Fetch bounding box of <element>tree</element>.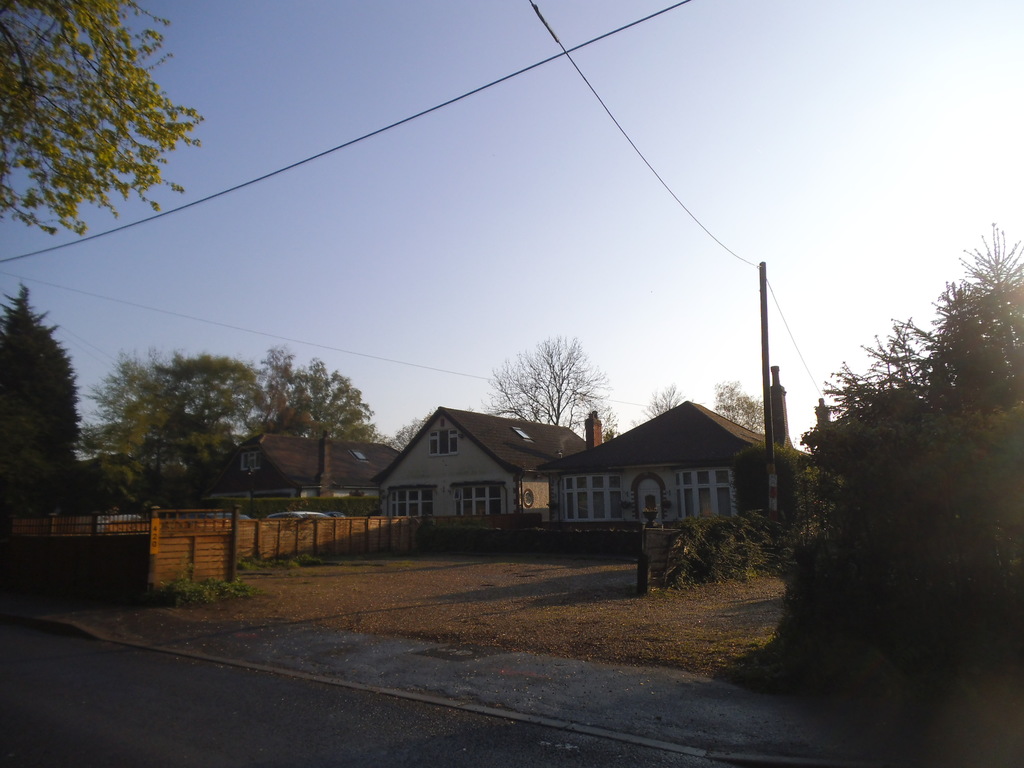
Bbox: (81,347,265,515).
